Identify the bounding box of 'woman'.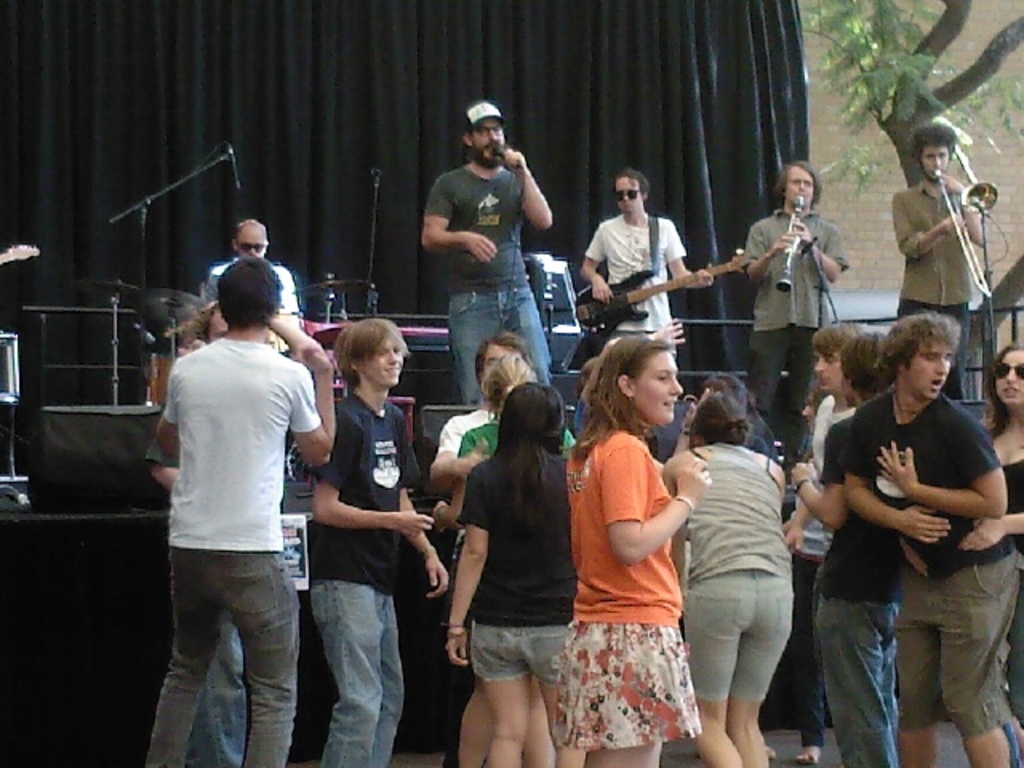
[left=899, top=346, right=1022, bottom=746].
